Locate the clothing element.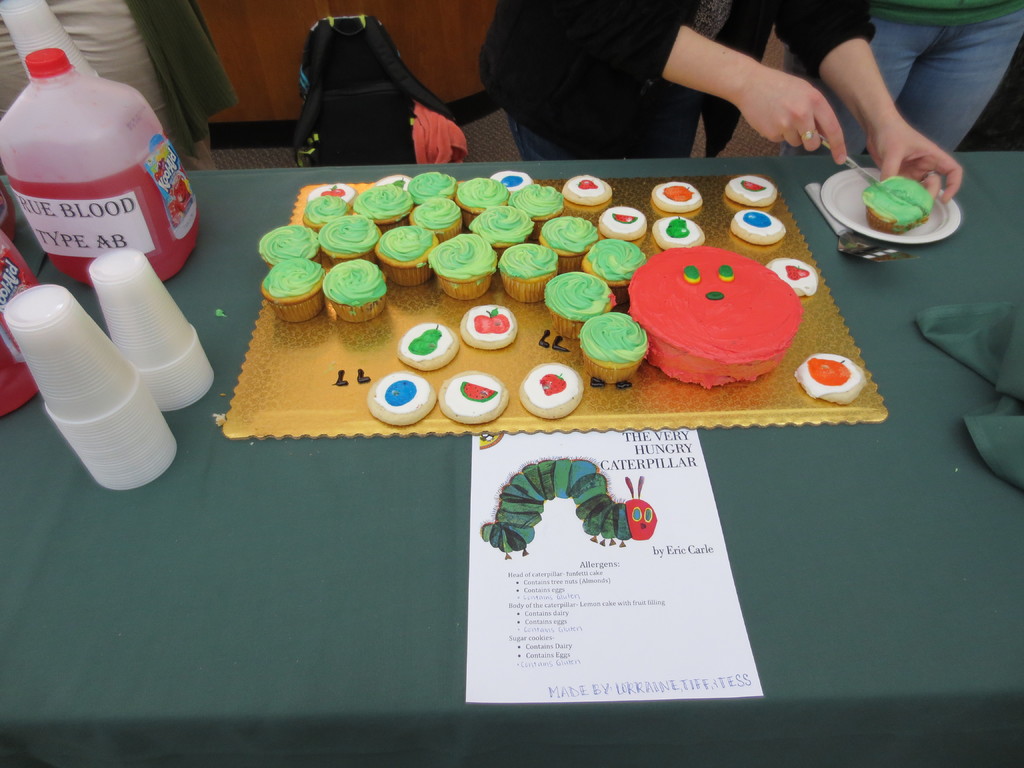
Element bbox: [476, 0, 876, 164].
